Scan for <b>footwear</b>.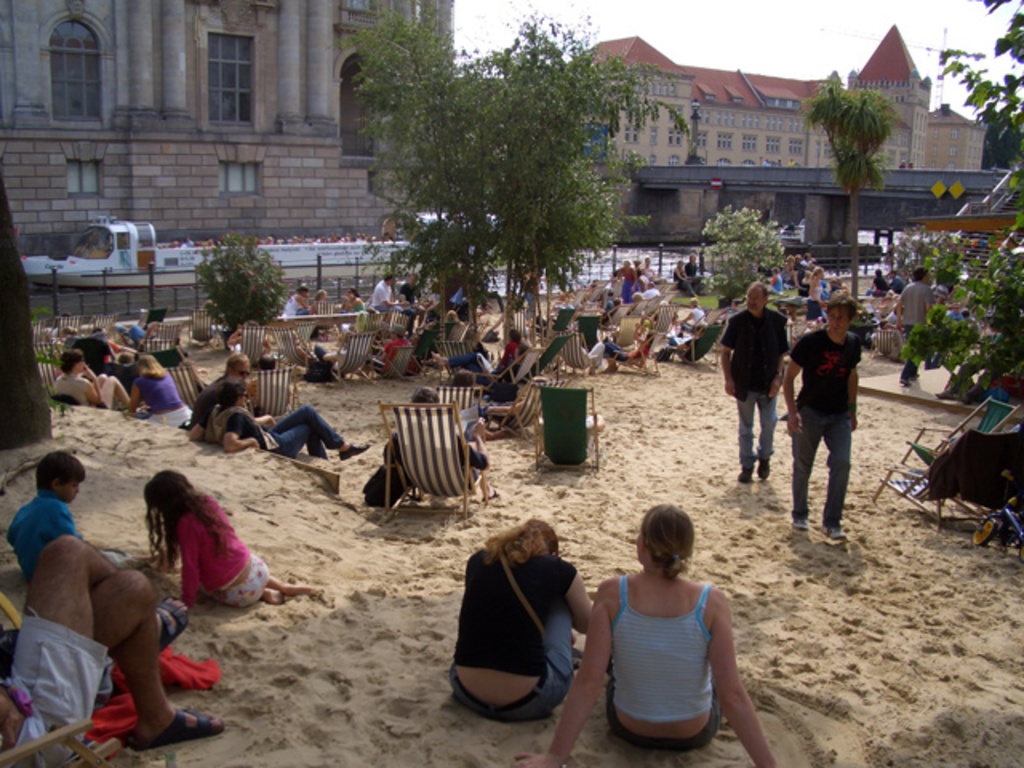
Scan result: x1=757, y1=459, x2=773, y2=483.
